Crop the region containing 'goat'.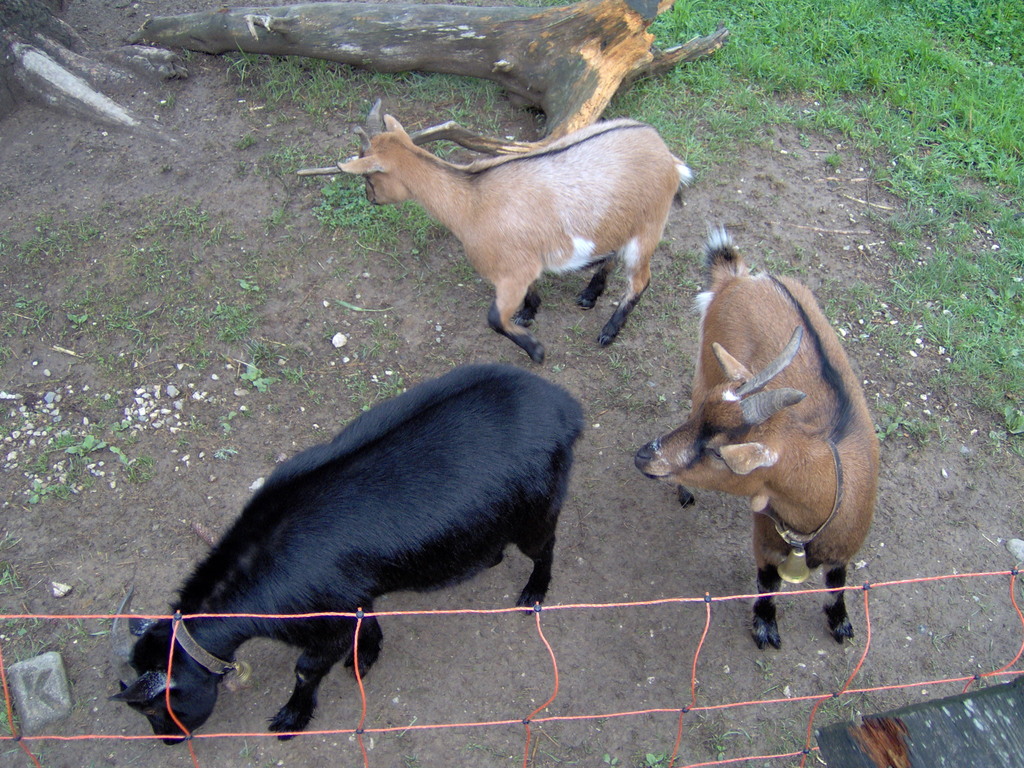
Crop region: locate(309, 97, 701, 355).
